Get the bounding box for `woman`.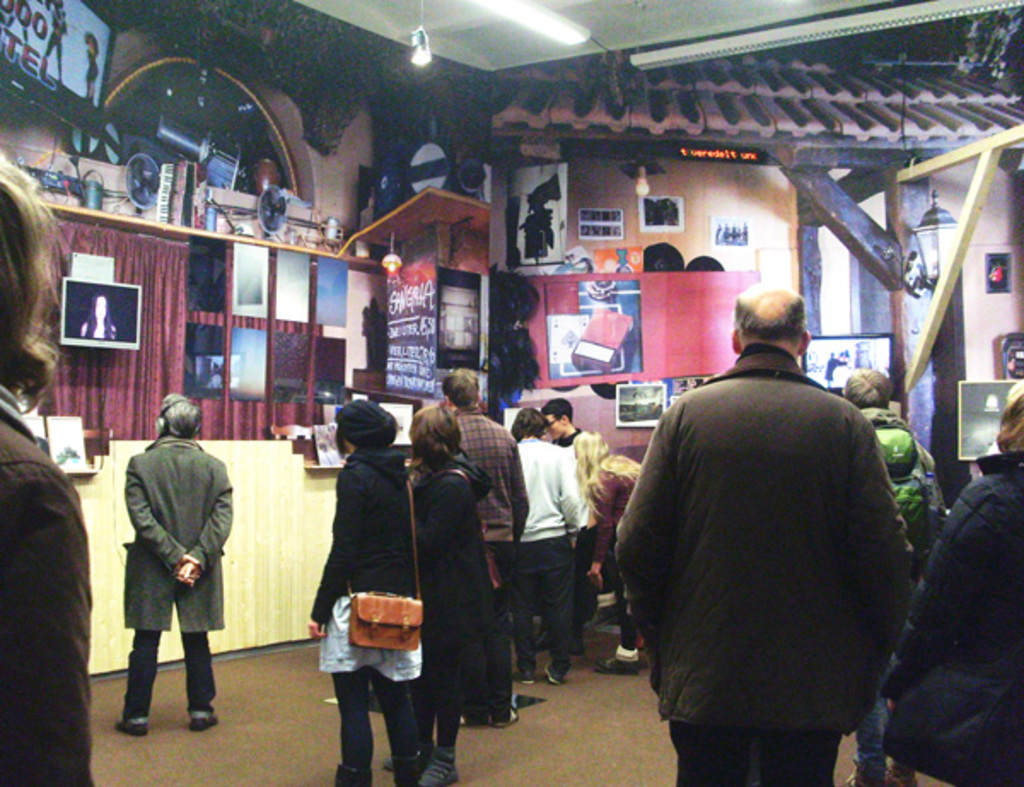
detection(406, 394, 503, 763).
